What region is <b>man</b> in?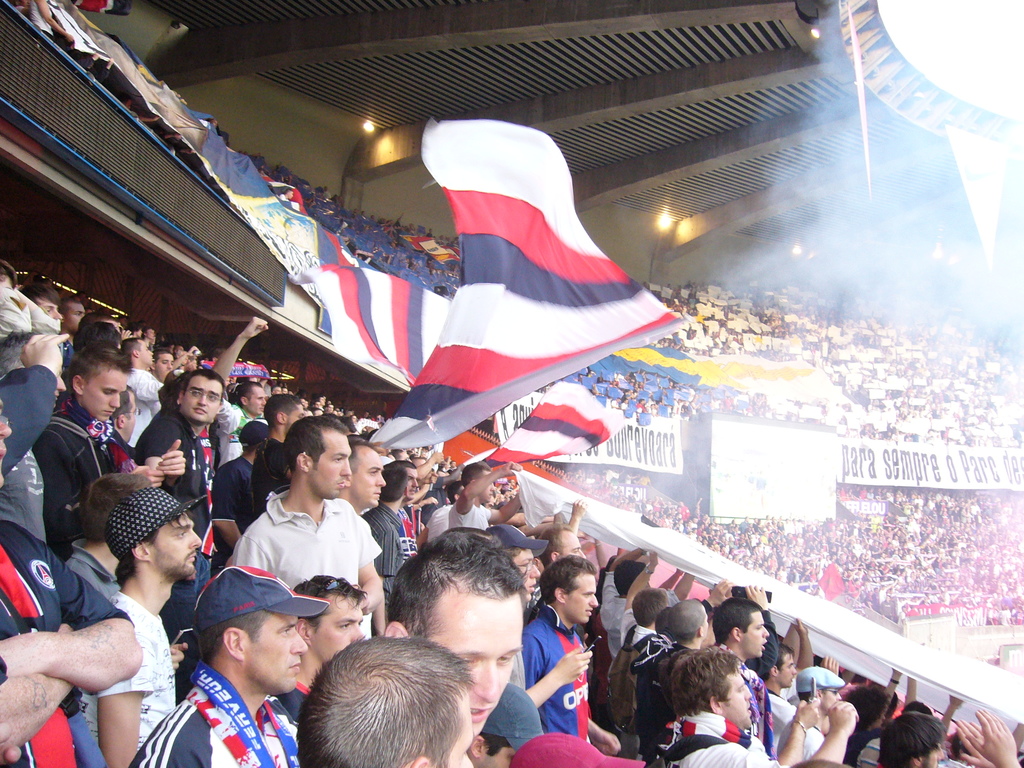
419/462/468/527.
